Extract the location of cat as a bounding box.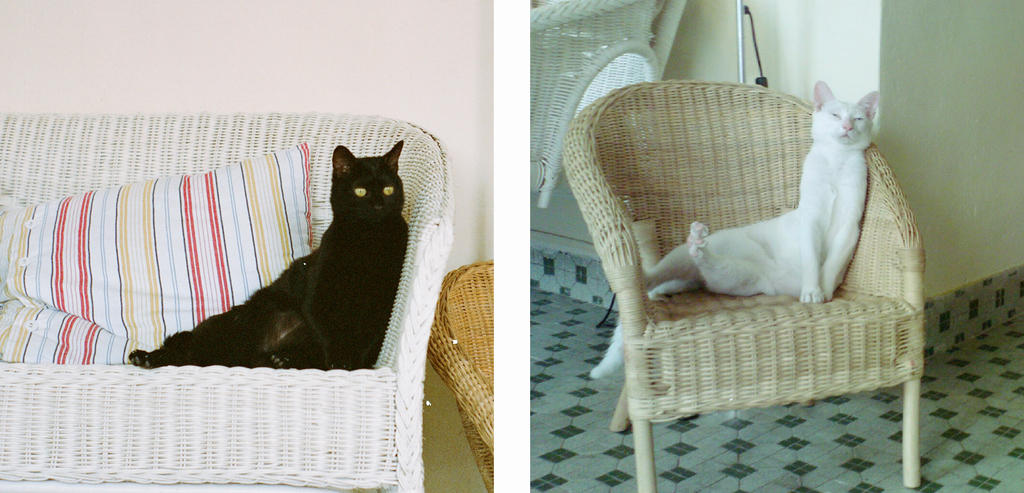
l=129, t=140, r=412, b=372.
